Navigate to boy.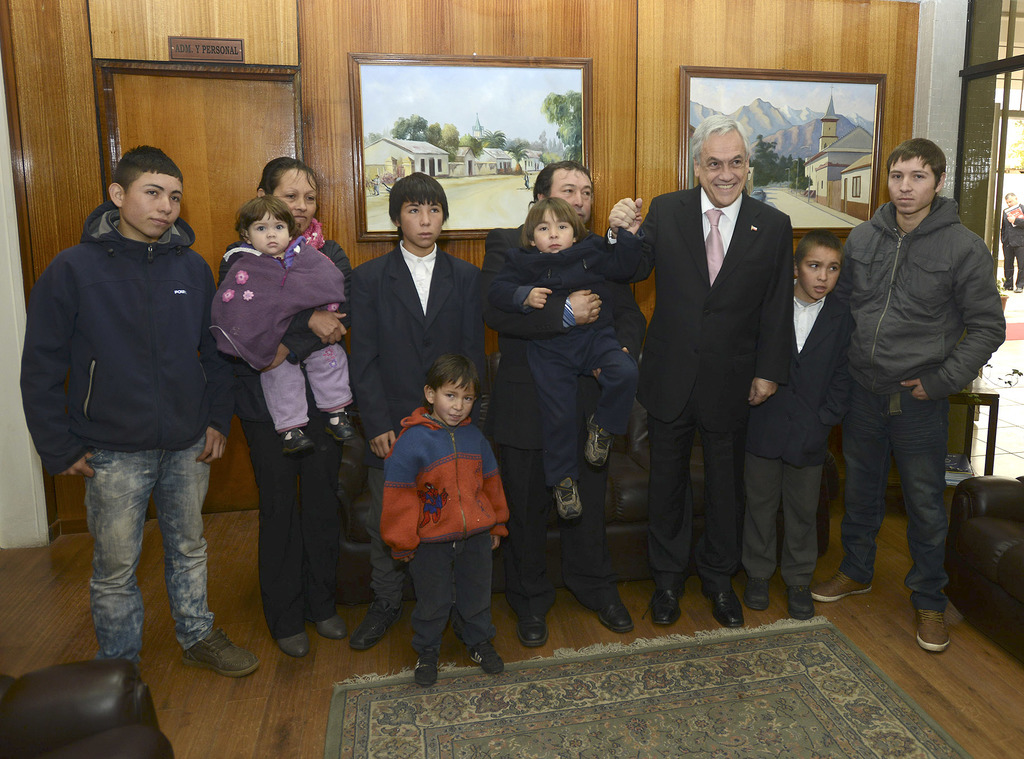
Navigation target: BBox(371, 338, 524, 678).
